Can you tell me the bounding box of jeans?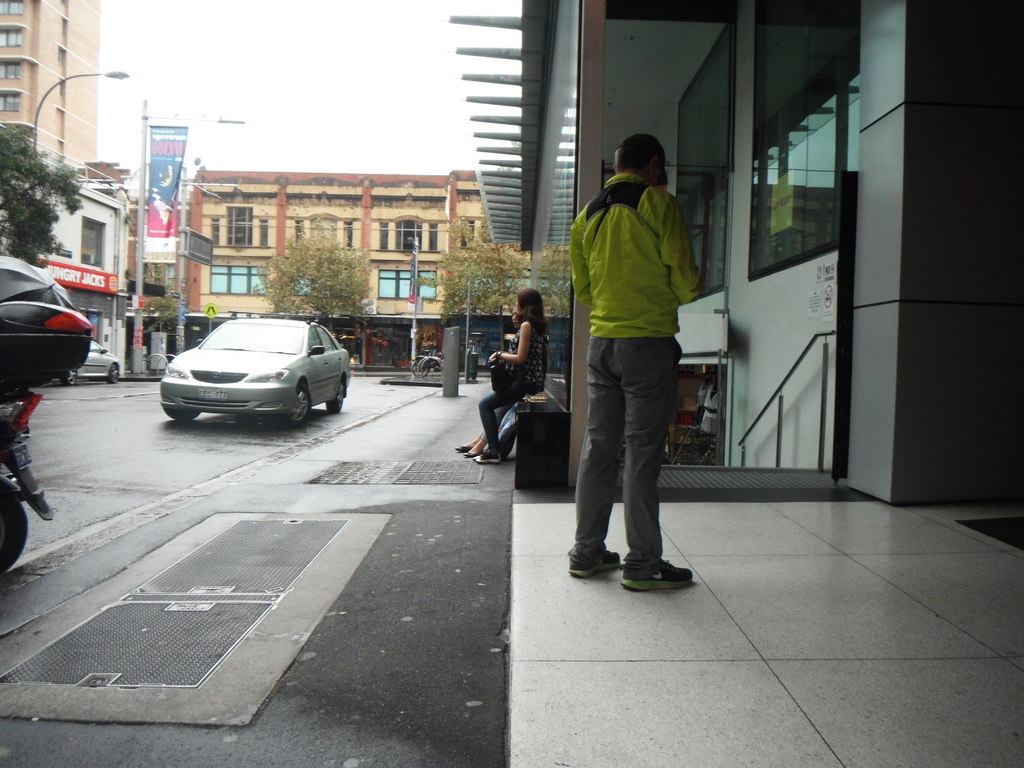
rect(557, 319, 710, 611).
